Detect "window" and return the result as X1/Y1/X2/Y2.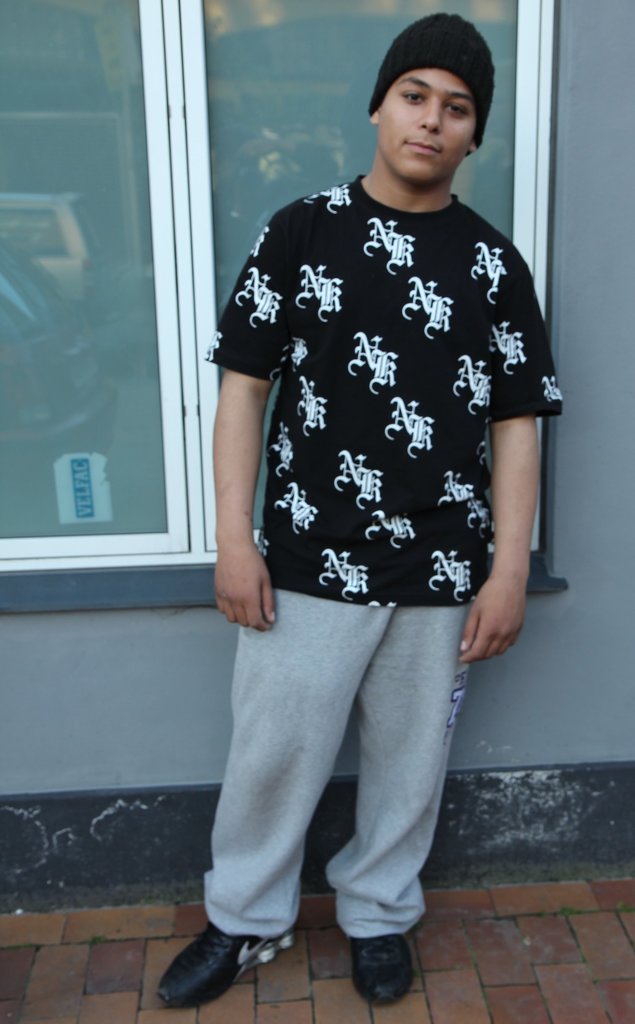
0/0/192/552.
